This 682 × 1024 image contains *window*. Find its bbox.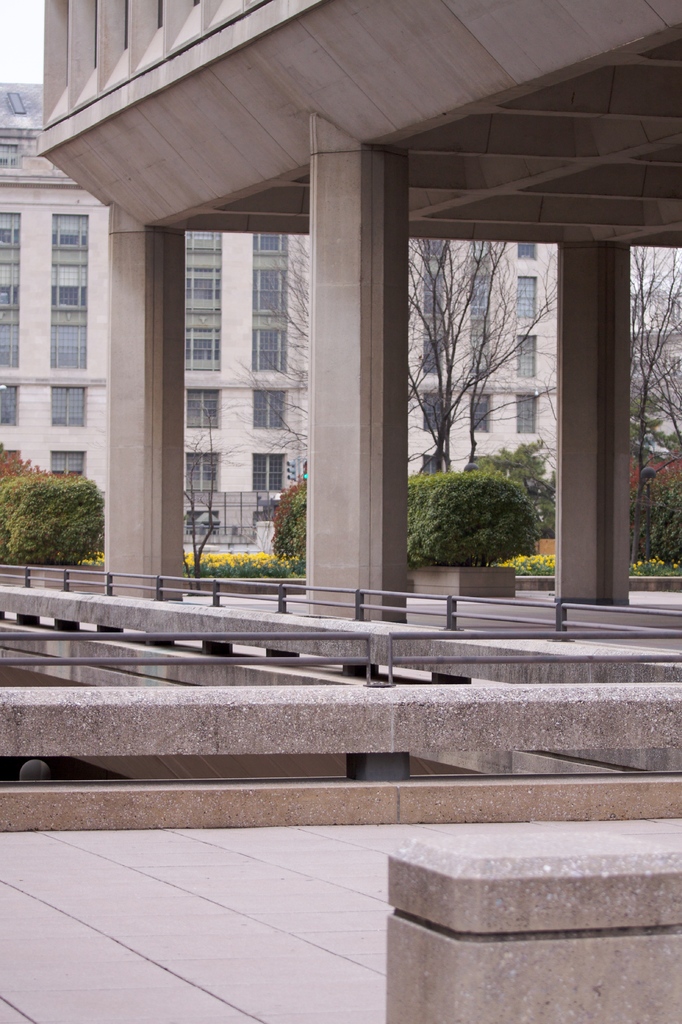
[475,273,494,314].
